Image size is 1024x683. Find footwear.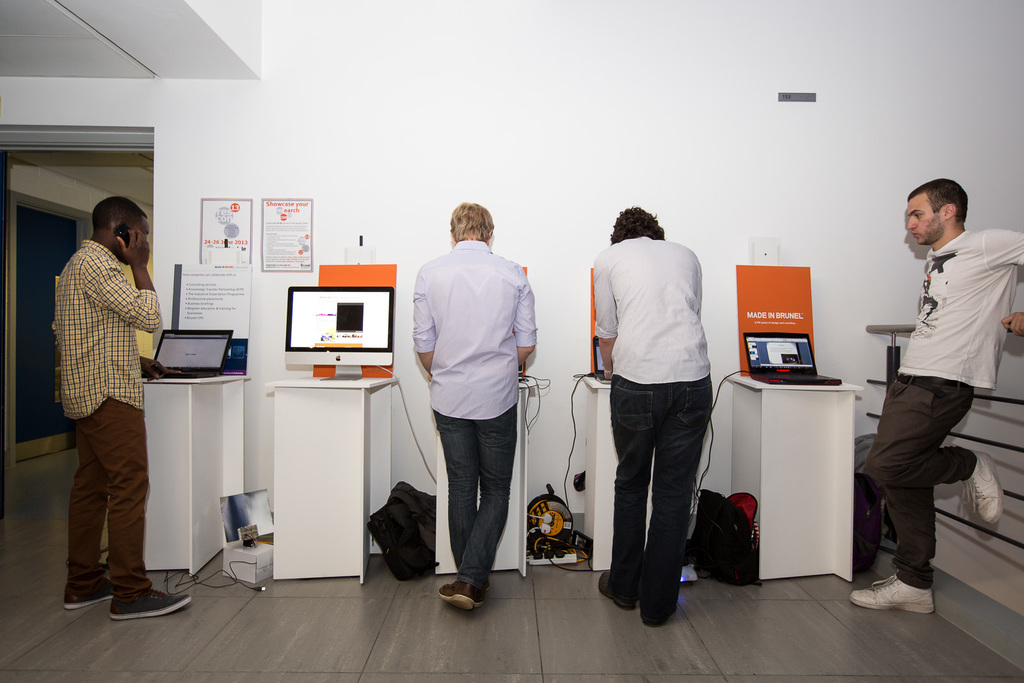
(x1=959, y1=447, x2=998, y2=525).
